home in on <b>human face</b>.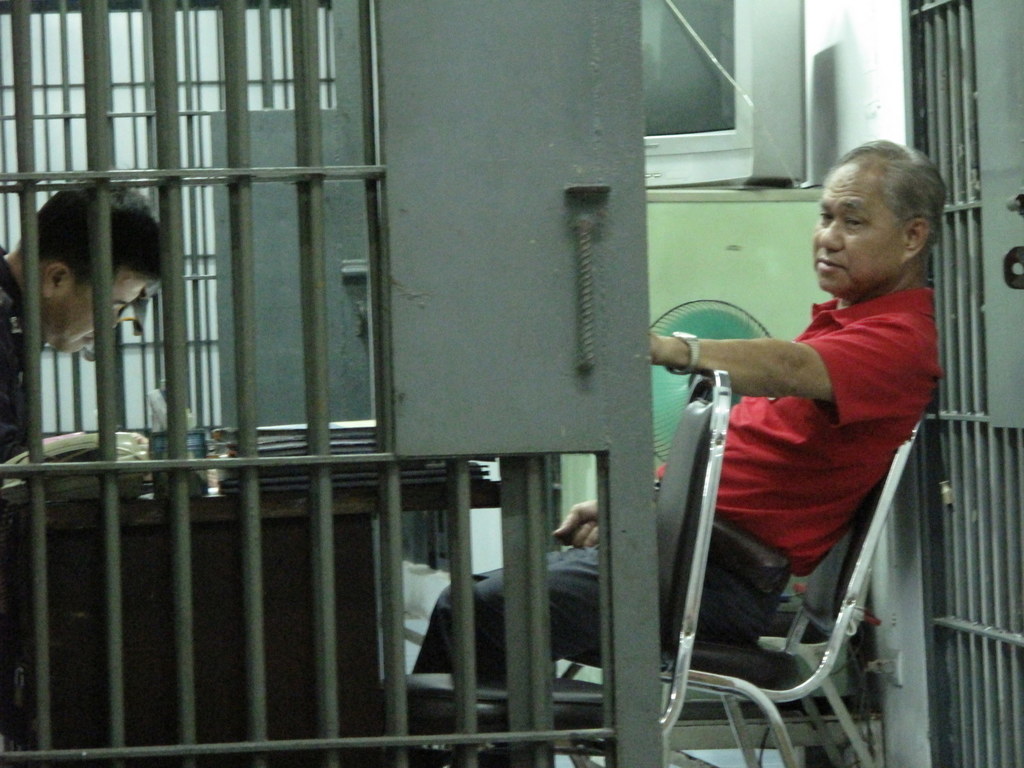
Homed in at bbox=[809, 159, 906, 294].
